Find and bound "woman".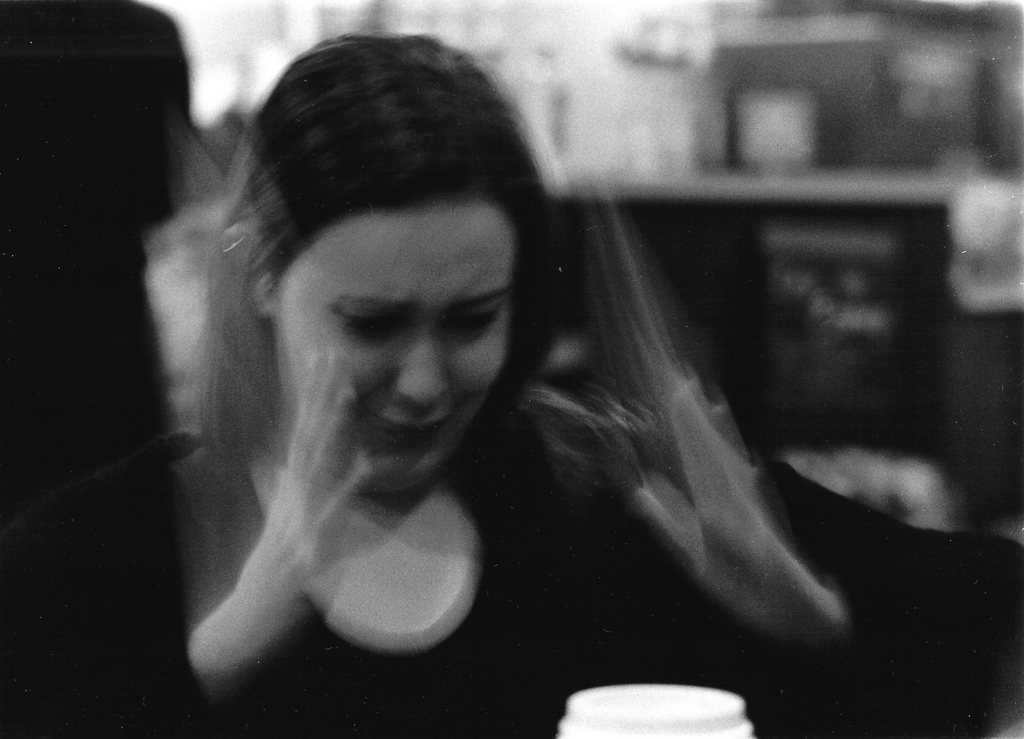
Bound: <bbox>135, 59, 863, 720</bbox>.
